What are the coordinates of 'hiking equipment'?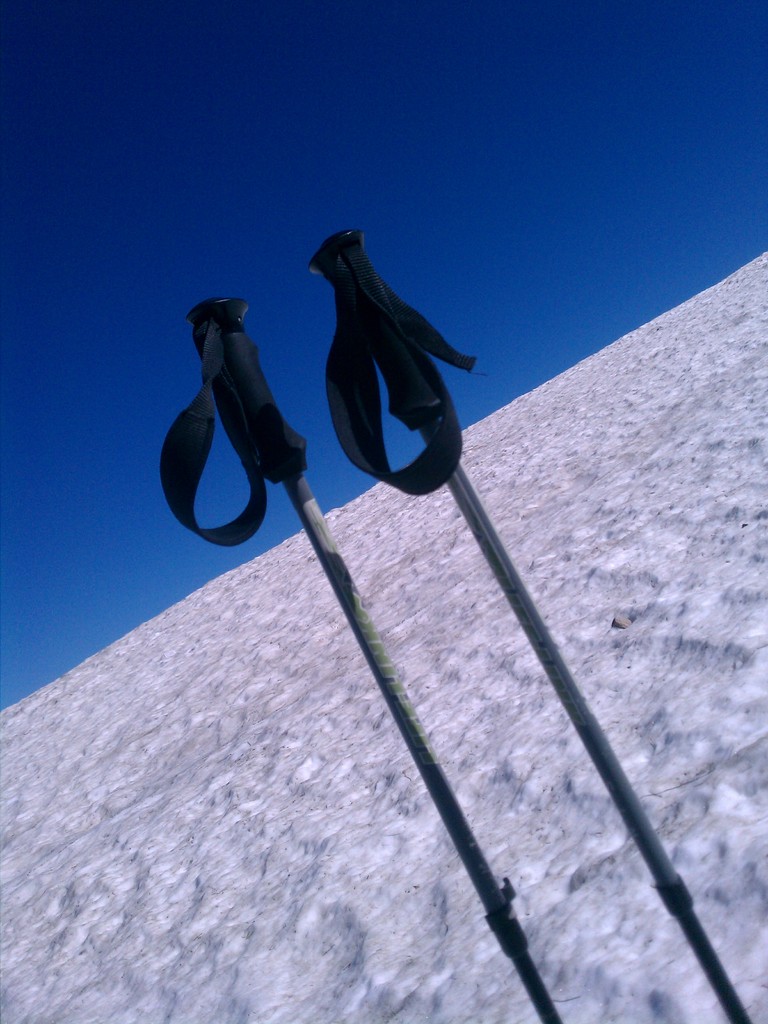
156,298,562,1023.
